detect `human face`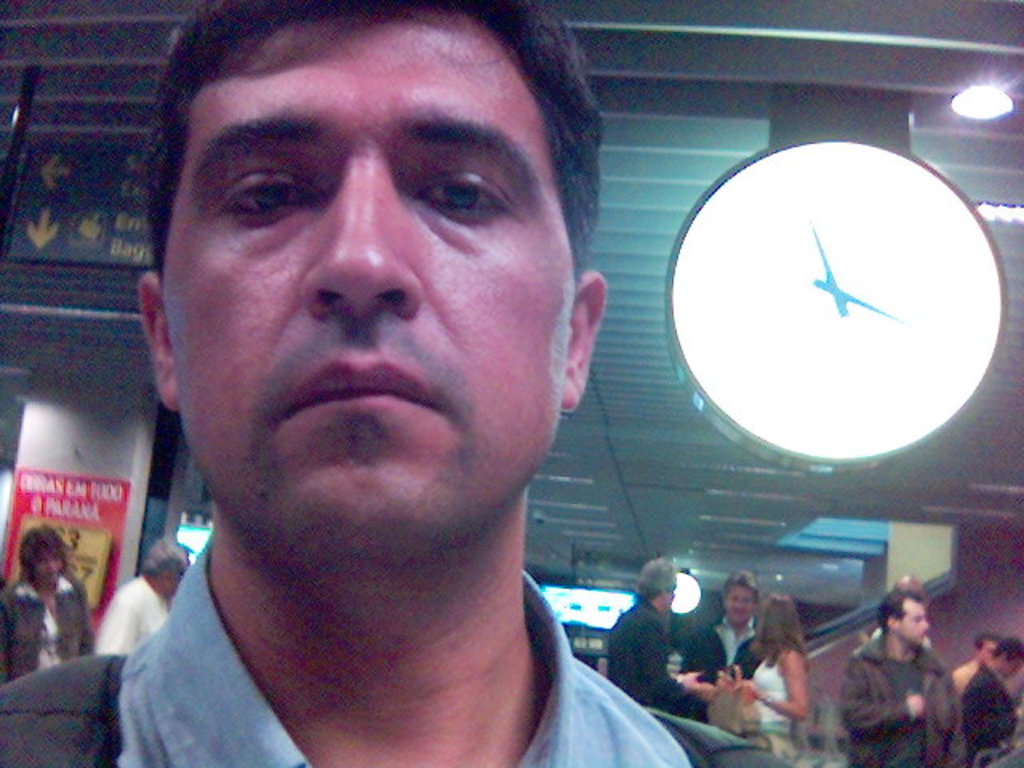
(898, 602, 926, 650)
